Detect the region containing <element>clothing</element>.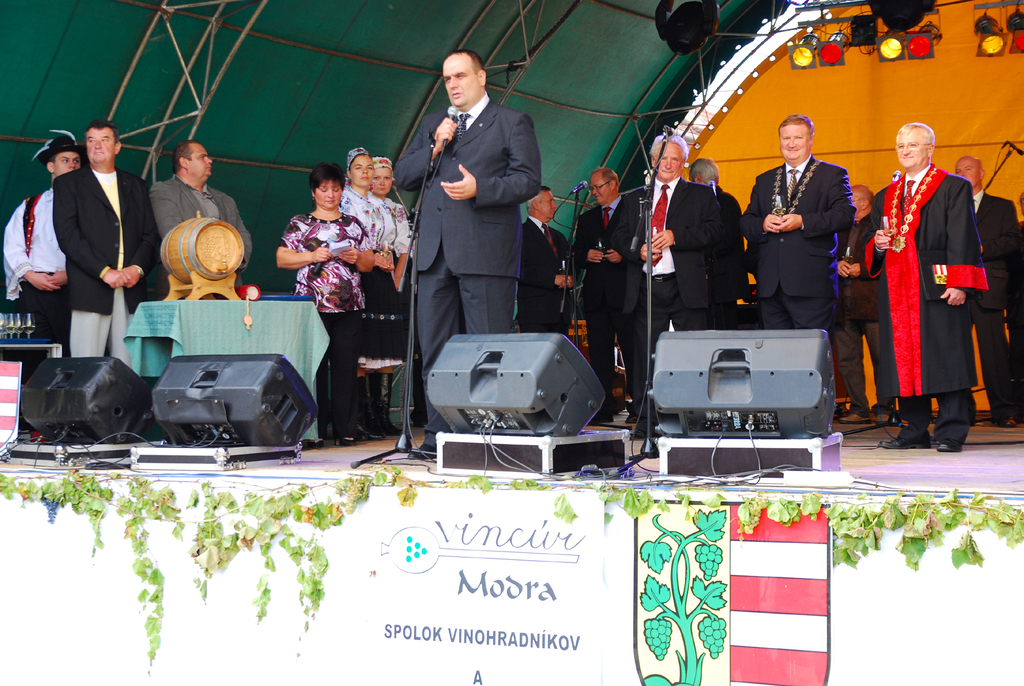
(left=579, top=202, right=634, bottom=395).
